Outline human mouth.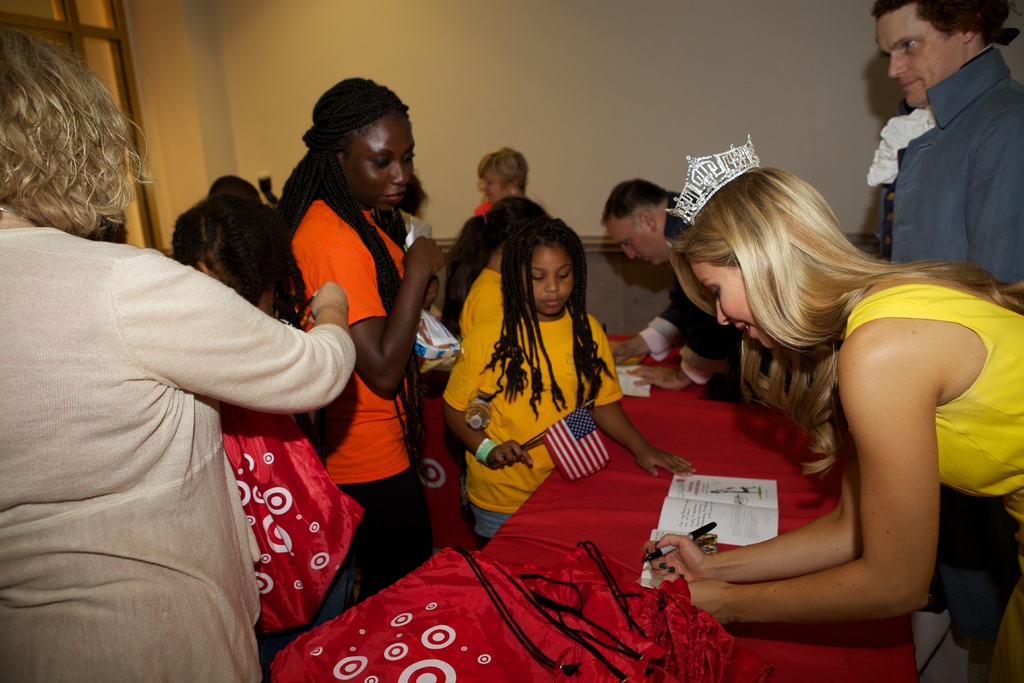
Outline: left=543, top=298, right=564, bottom=306.
